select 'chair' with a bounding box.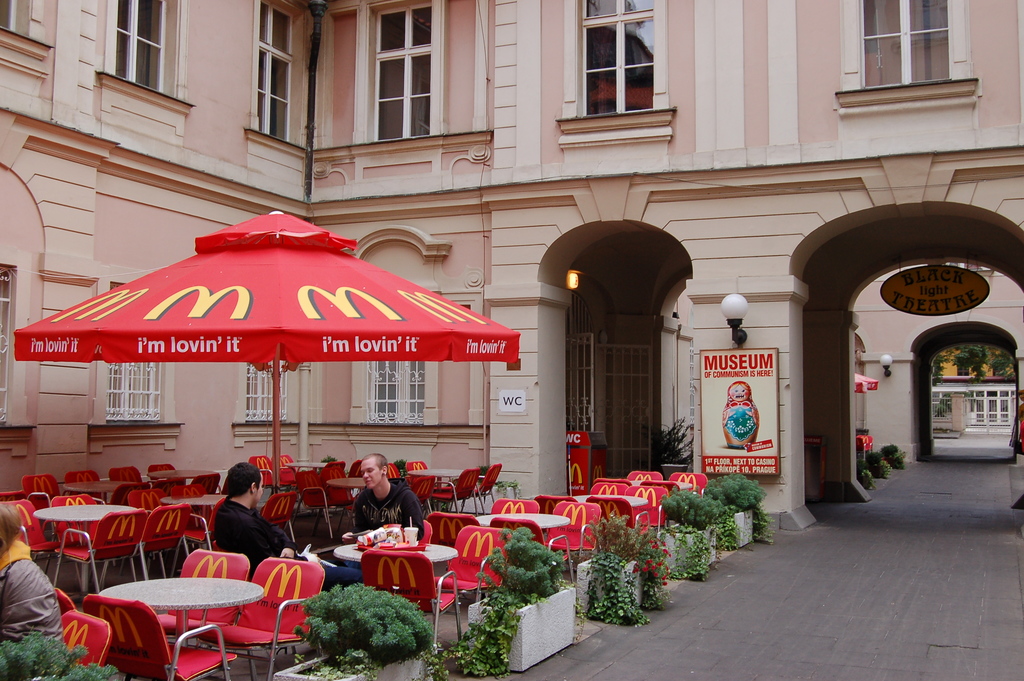
detection(54, 507, 150, 596).
